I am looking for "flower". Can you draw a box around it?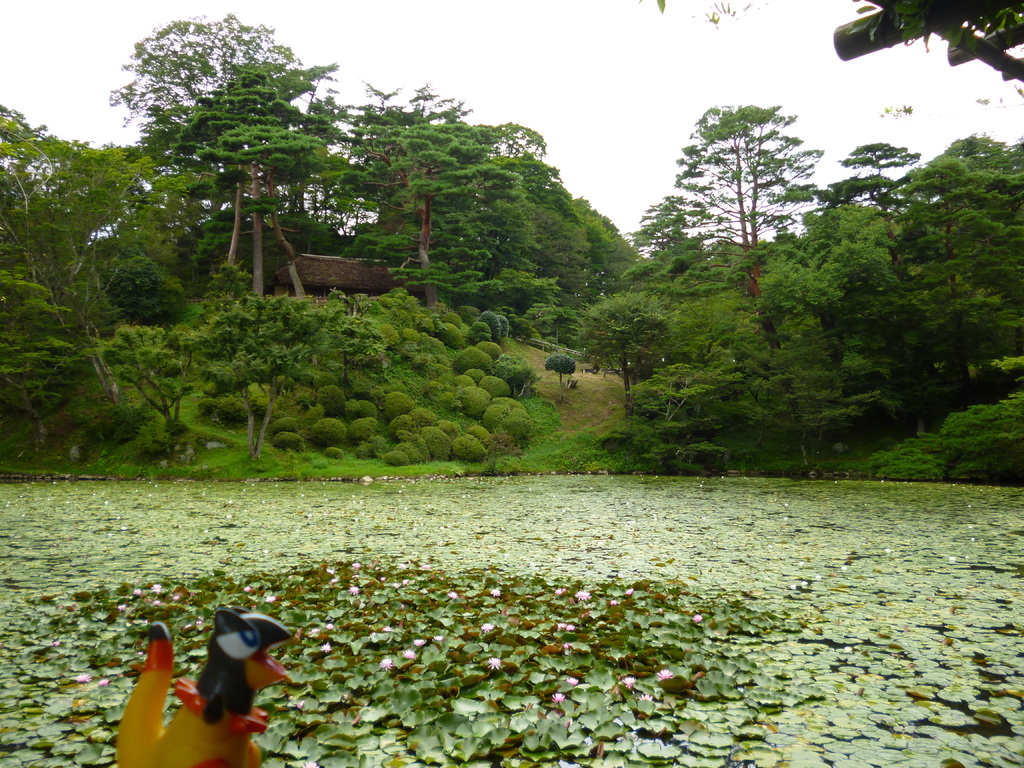
Sure, the bounding box is 488,658,500,667.
